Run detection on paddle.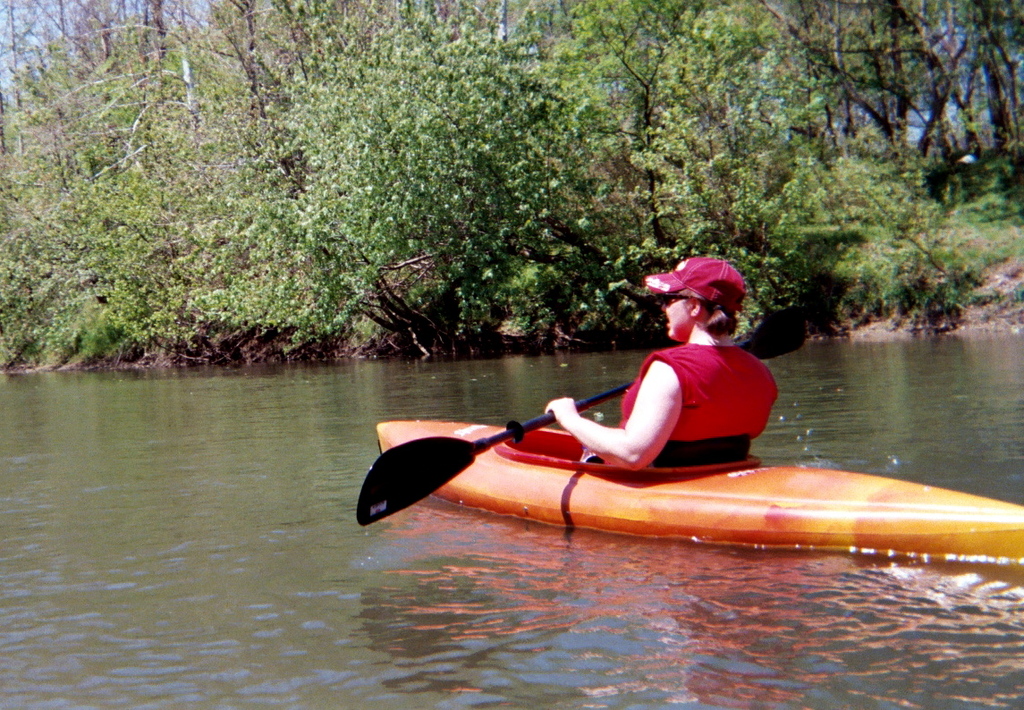
Result: x1=359, y1=307, x2=809, y2=528.
